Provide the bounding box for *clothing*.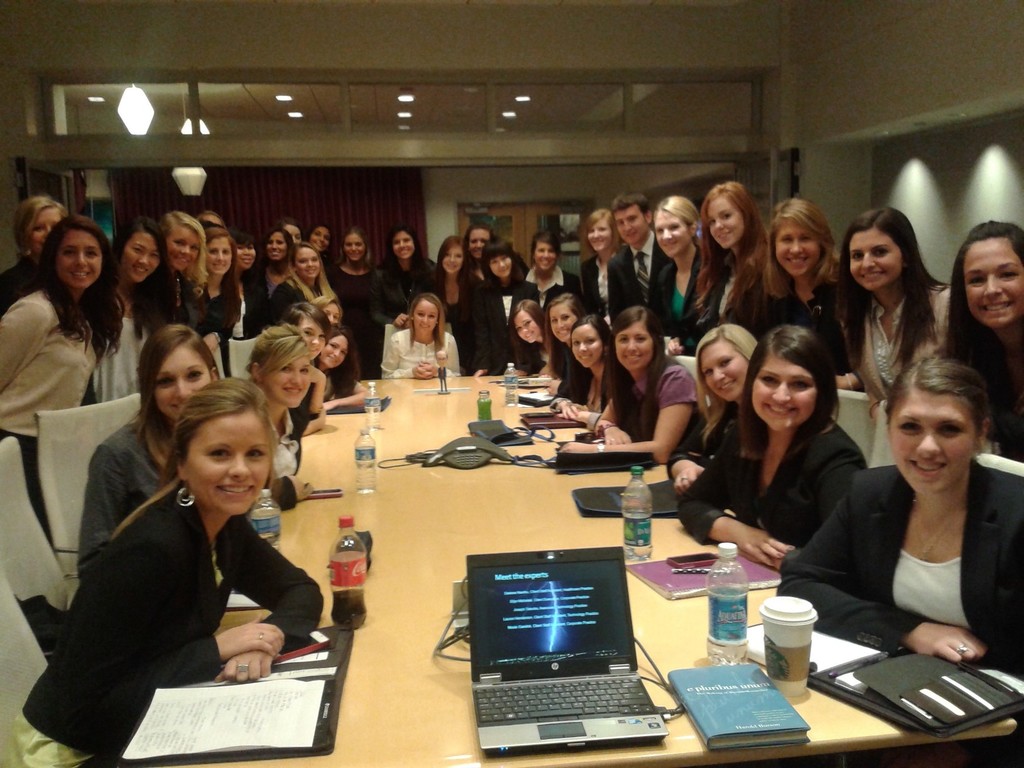
select_region(151, 276, 191, 319).
